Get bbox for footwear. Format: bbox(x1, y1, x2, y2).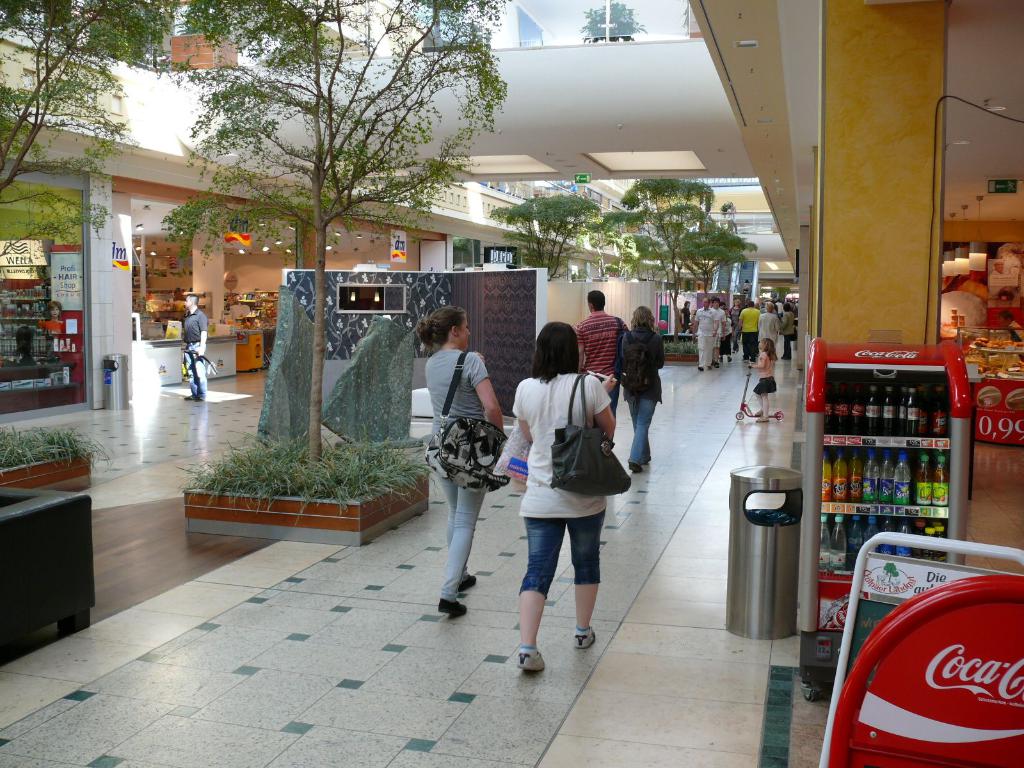
bbox(641, 452, 653, 463).
